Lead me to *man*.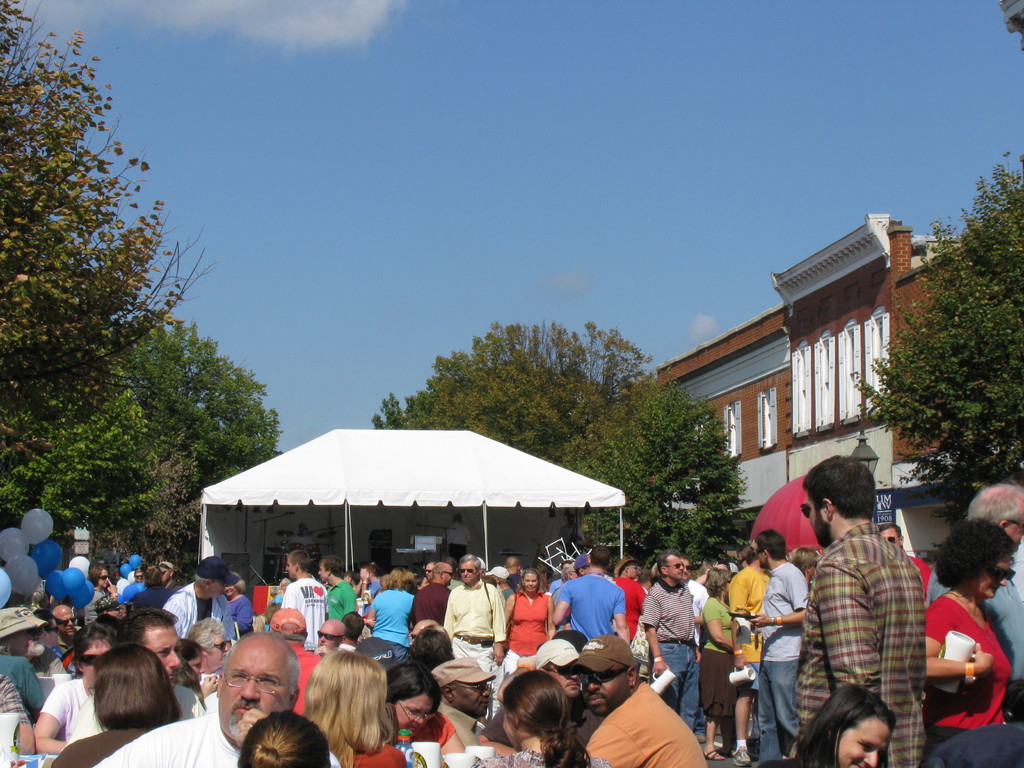
Lead to [505,553,522,590].
